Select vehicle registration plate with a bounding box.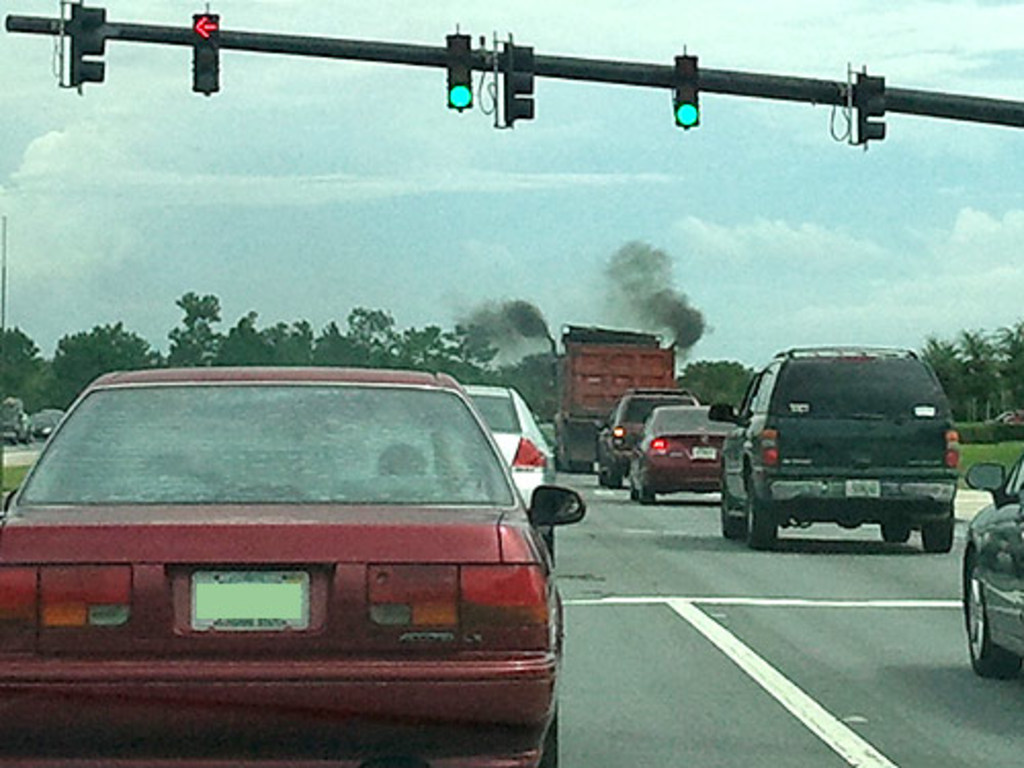
box=[184, 569, 311, 633].
